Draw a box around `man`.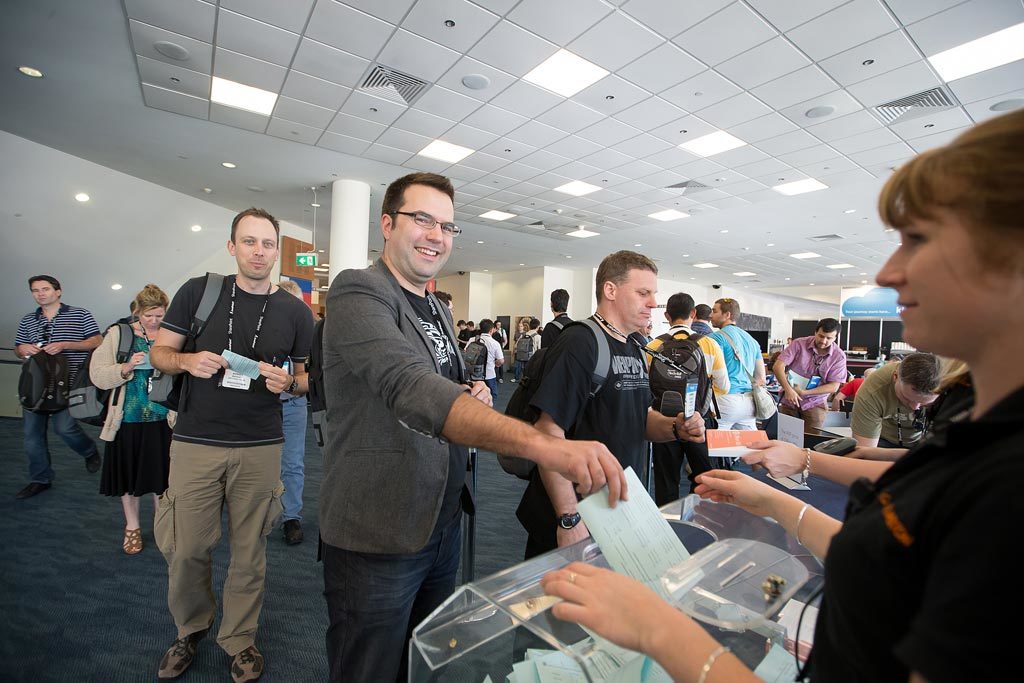
BBox(710, 294, 763, 427).
